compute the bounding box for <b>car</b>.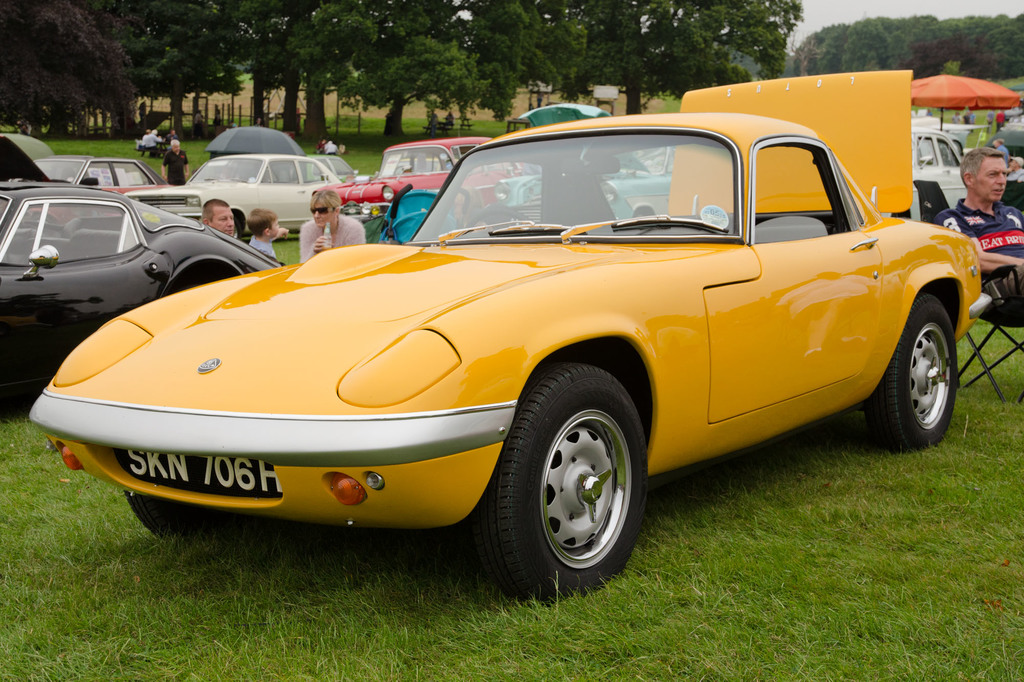
rect(0, 187, 282, 390).
